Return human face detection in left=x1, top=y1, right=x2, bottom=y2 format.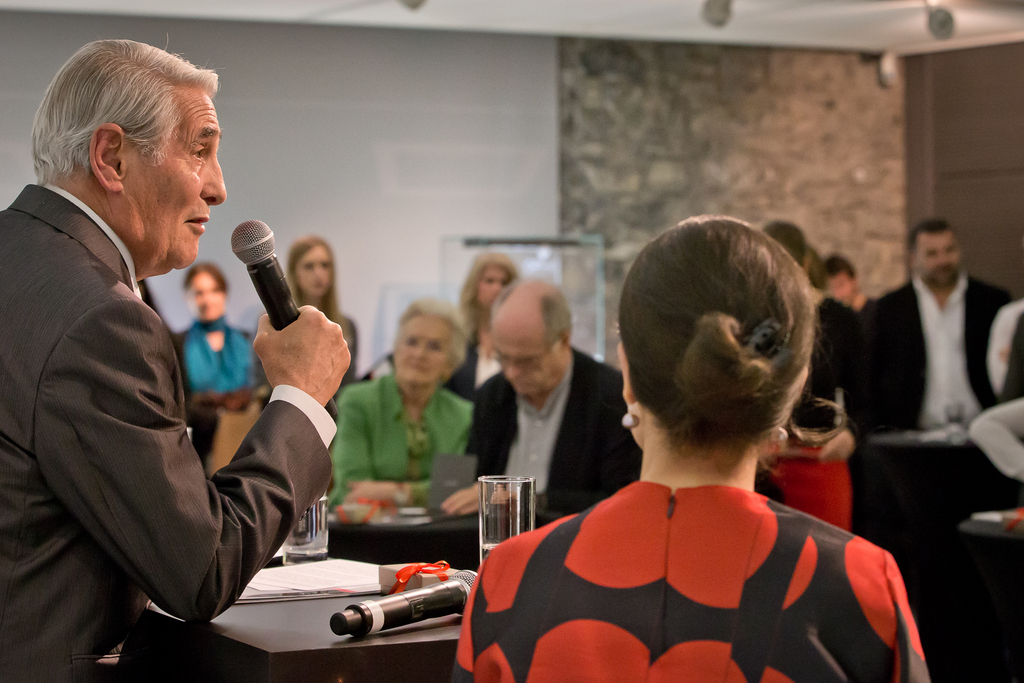
left=394, top=316, right=452, bottom=387.
